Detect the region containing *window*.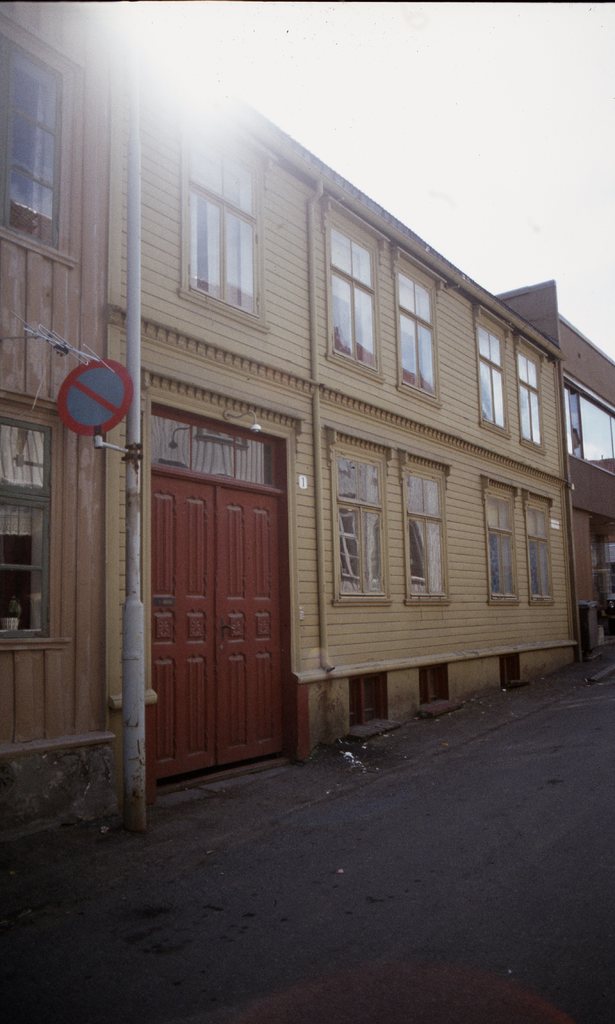
region(1, 41, 60, 252).
